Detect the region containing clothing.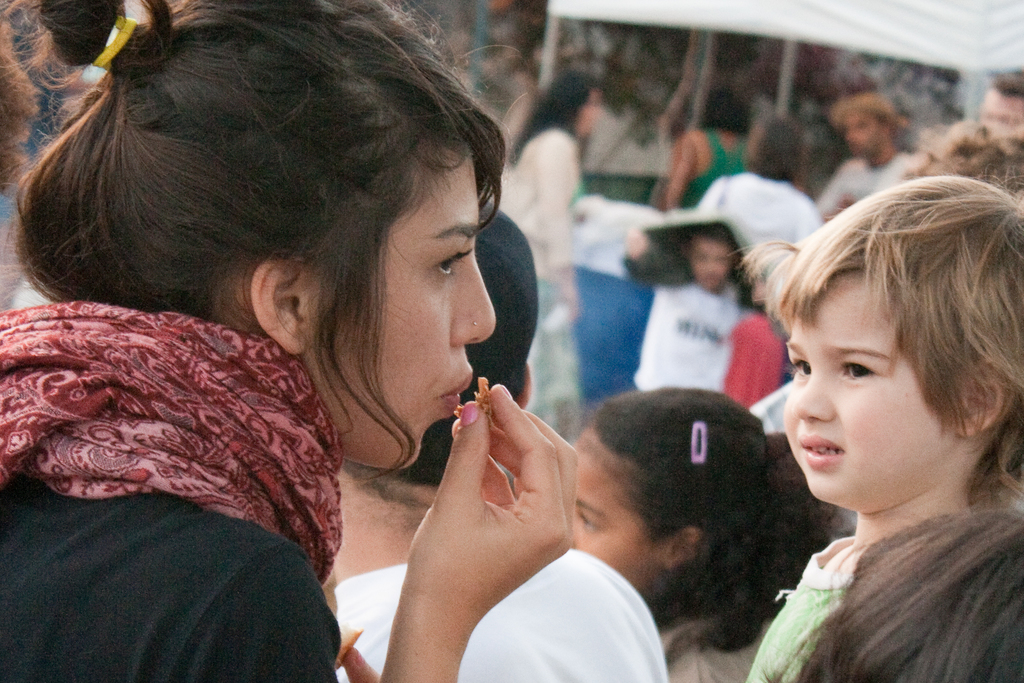
crop(805, 147, 934, 219).
